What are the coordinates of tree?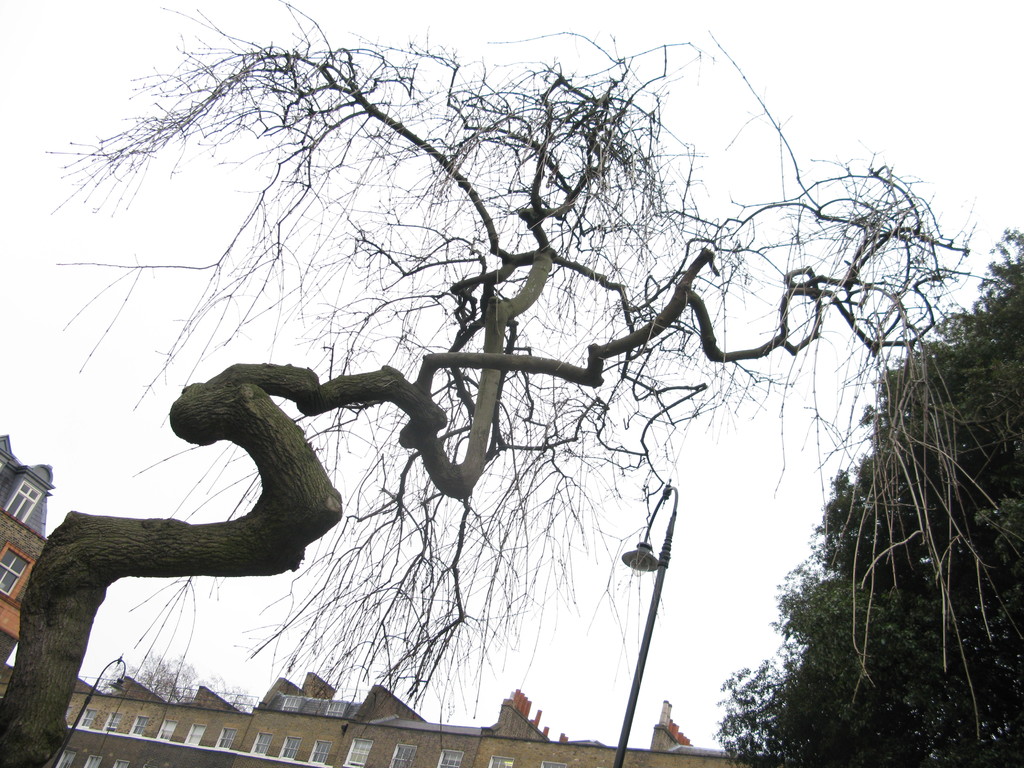
{"left": 715, "top": 227, "right": 1023, "bottom": 767}.
